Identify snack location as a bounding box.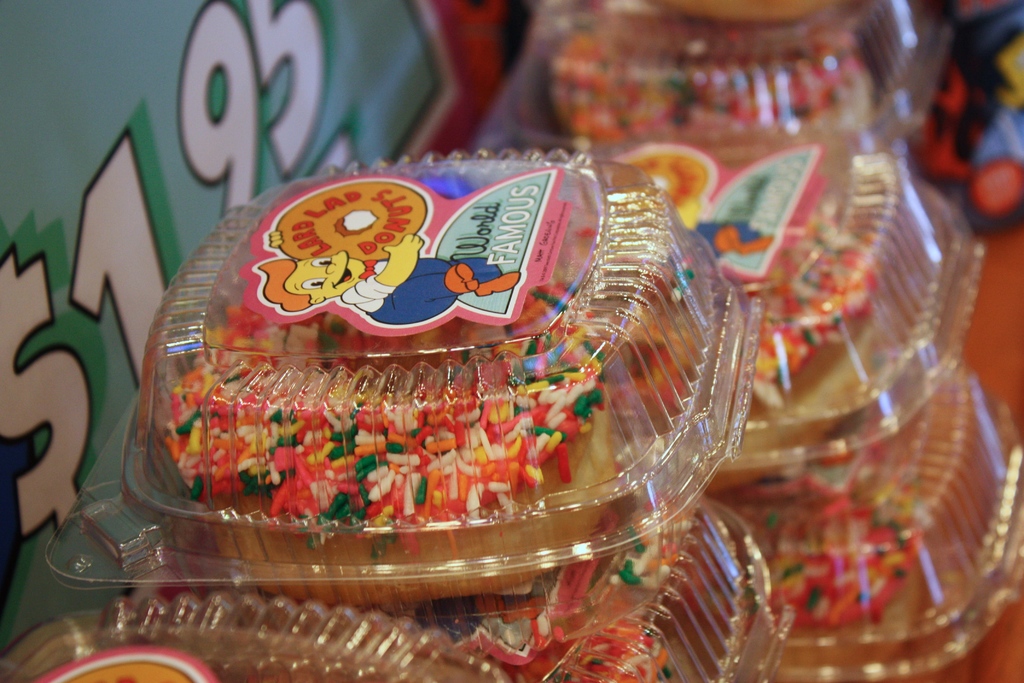
[left=358, top=504, right=762, bottom=682].
